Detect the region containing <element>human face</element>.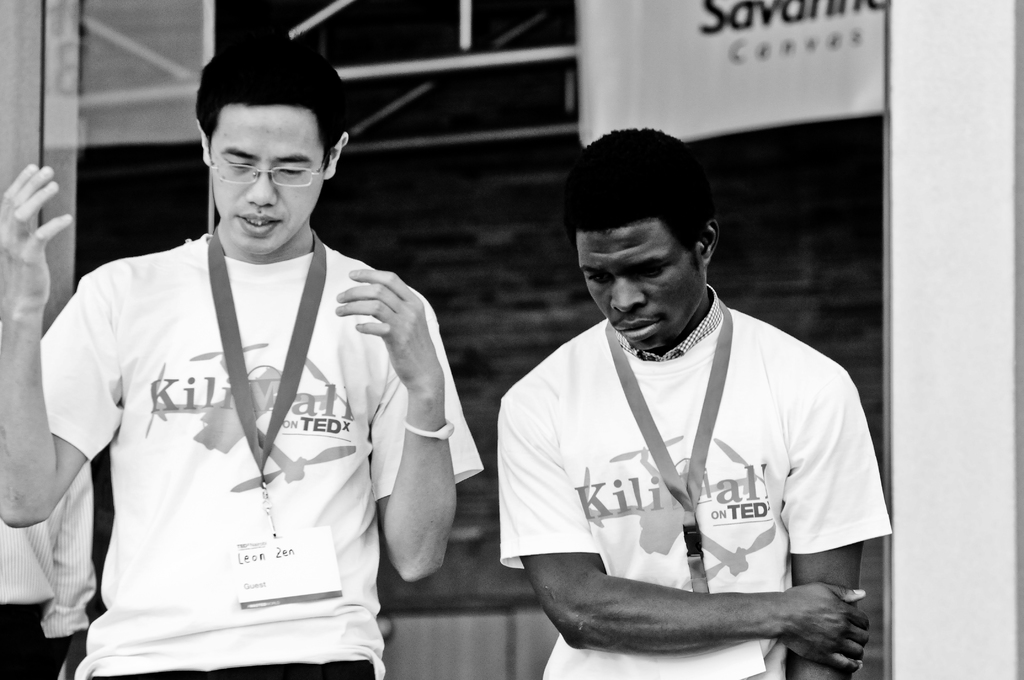
x1=209, y1=104, x2=326, y2=257.
